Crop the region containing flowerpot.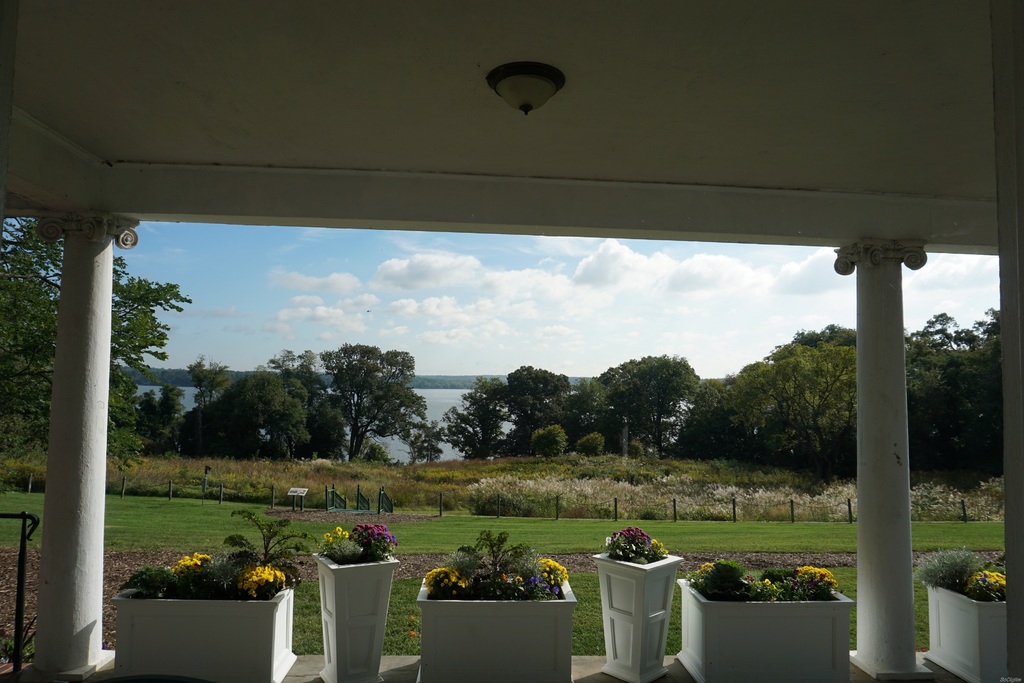
Crop region: (x1=919, y1=577, x2=1018, y2=682).
